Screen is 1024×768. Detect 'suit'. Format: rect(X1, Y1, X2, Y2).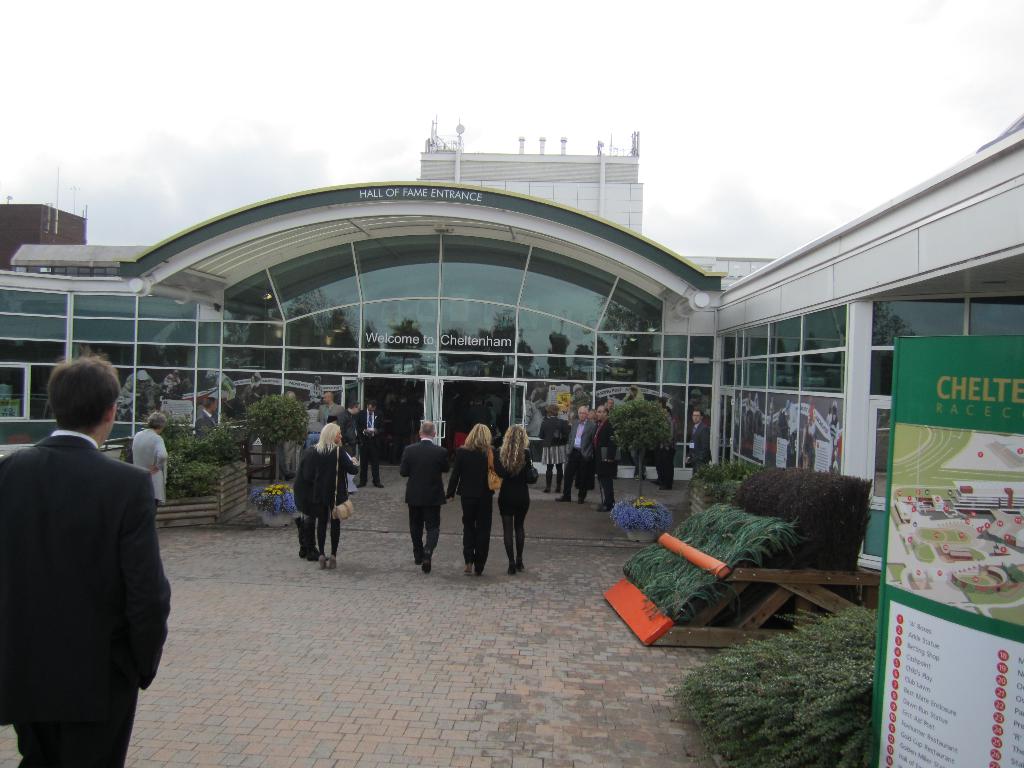
rect(686, 420, 710, 479).
